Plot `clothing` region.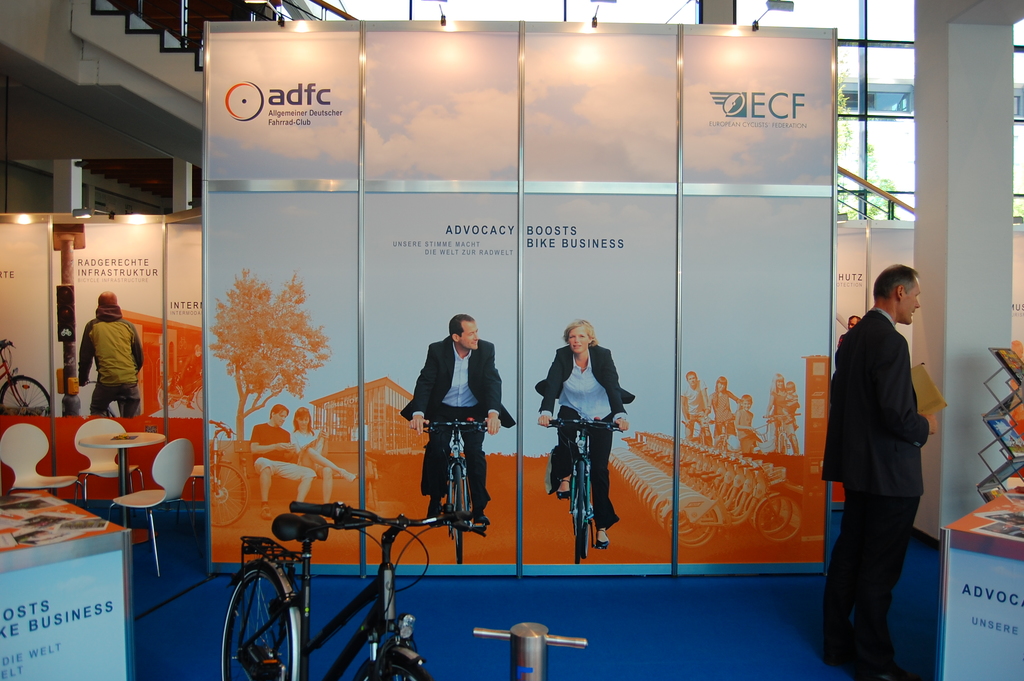
Plotted at select_region(252, 421, 317, 481).
